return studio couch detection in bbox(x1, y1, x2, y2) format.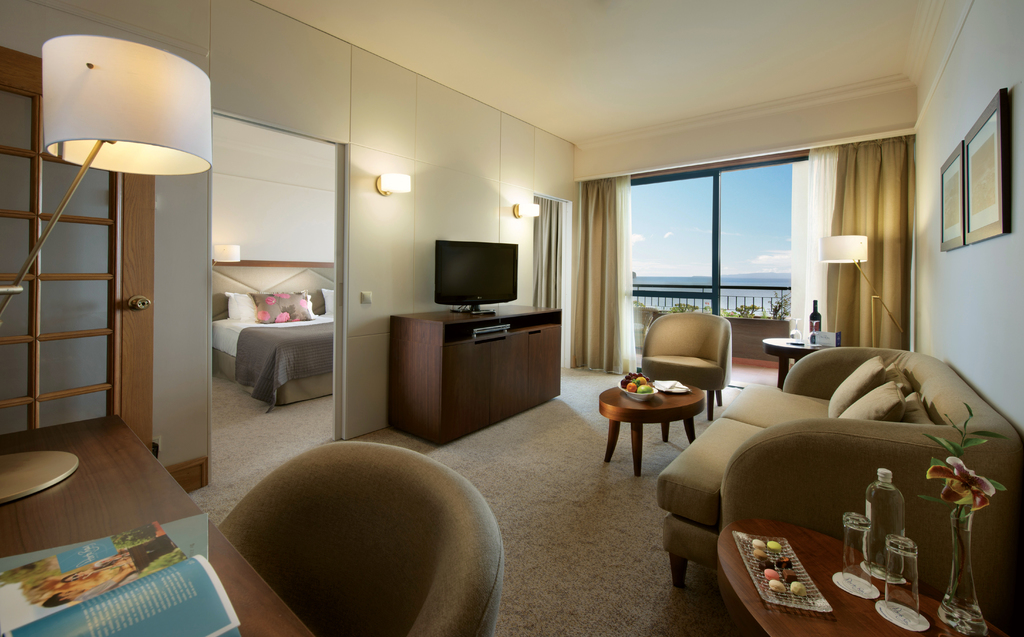
bbox(641, 310, 730, 399).
